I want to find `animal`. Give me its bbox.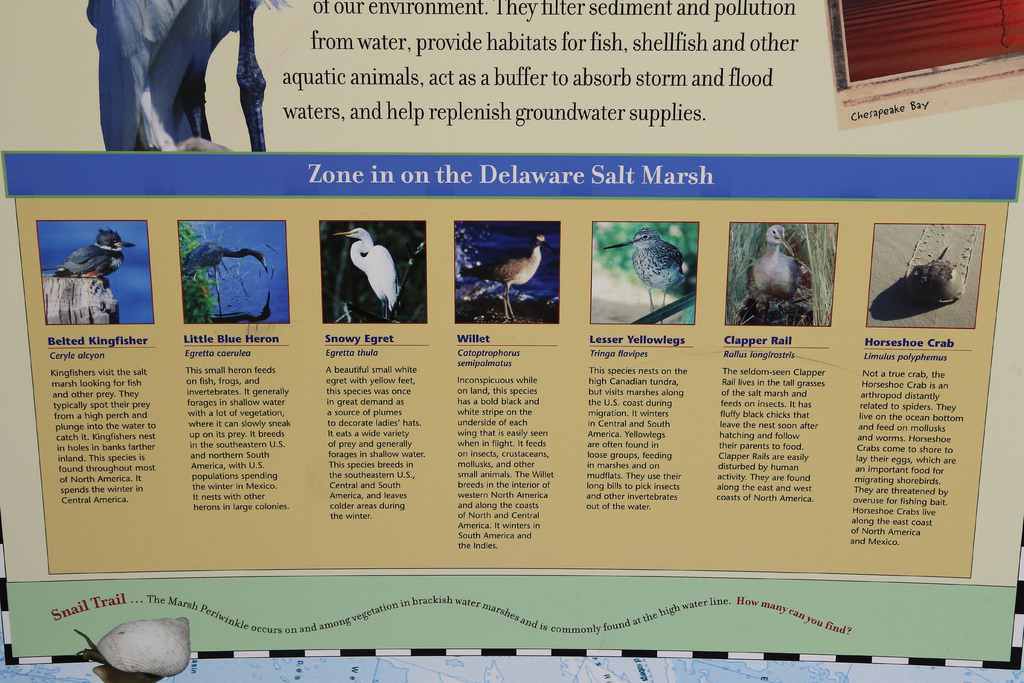
rect(180, 244, 268, 318).
